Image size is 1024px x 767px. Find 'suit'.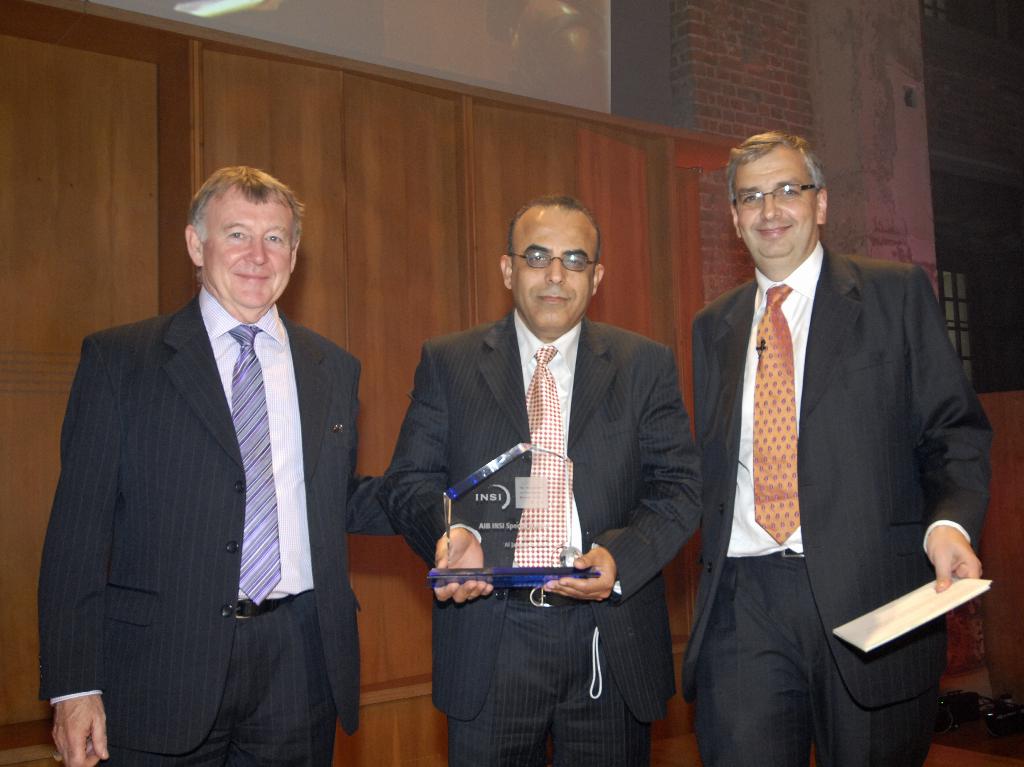
36/287/398/766.
